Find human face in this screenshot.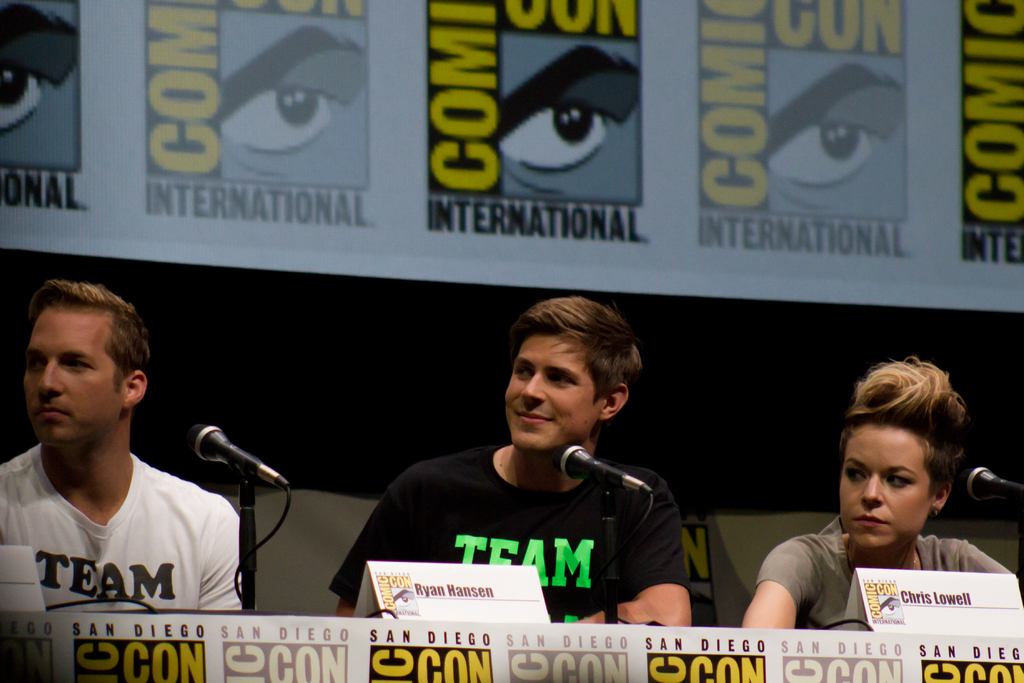
The bounding box for human face is crop(837, 423, 928, 549).
